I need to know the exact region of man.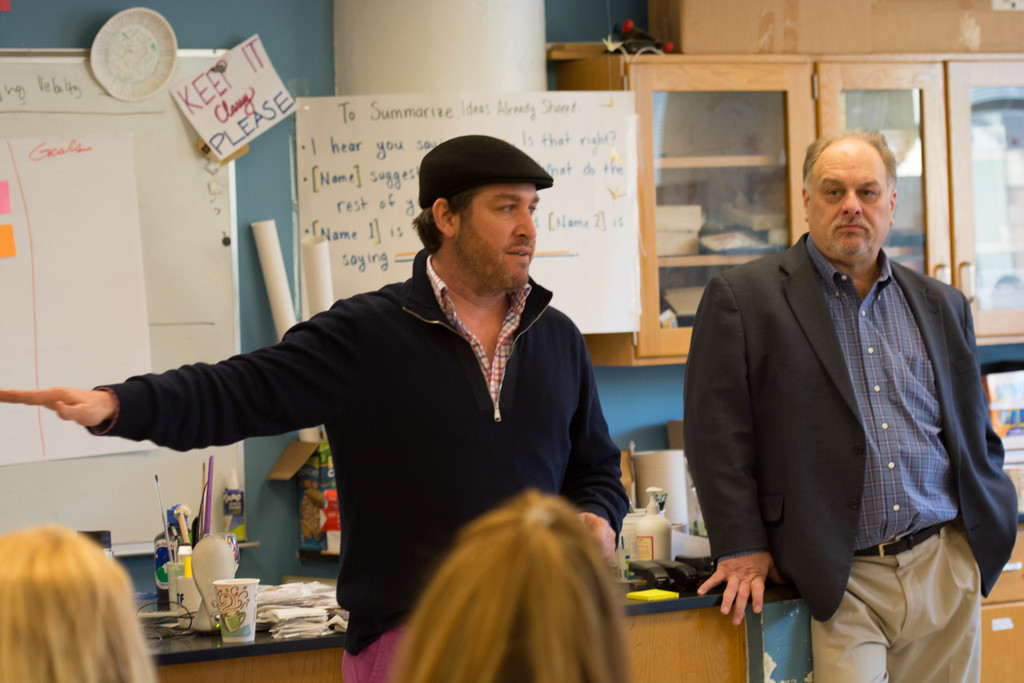
Region: box(687, 113, 1001, 657).
